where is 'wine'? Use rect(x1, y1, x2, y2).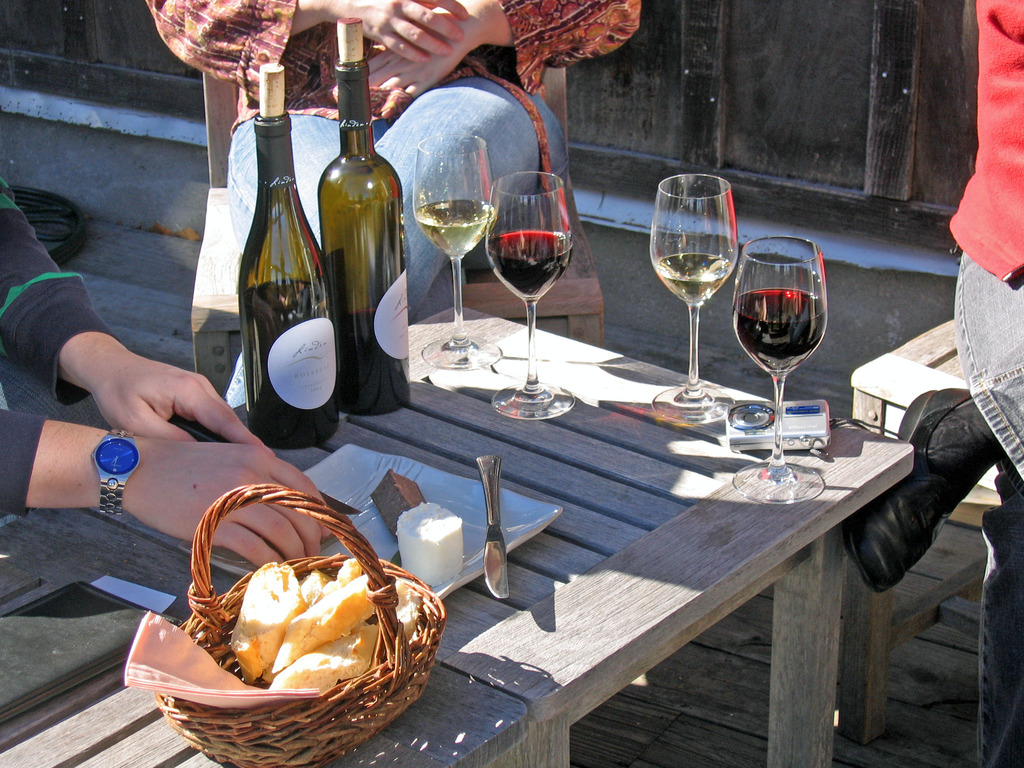
rect(314, 17, 419, 426).
